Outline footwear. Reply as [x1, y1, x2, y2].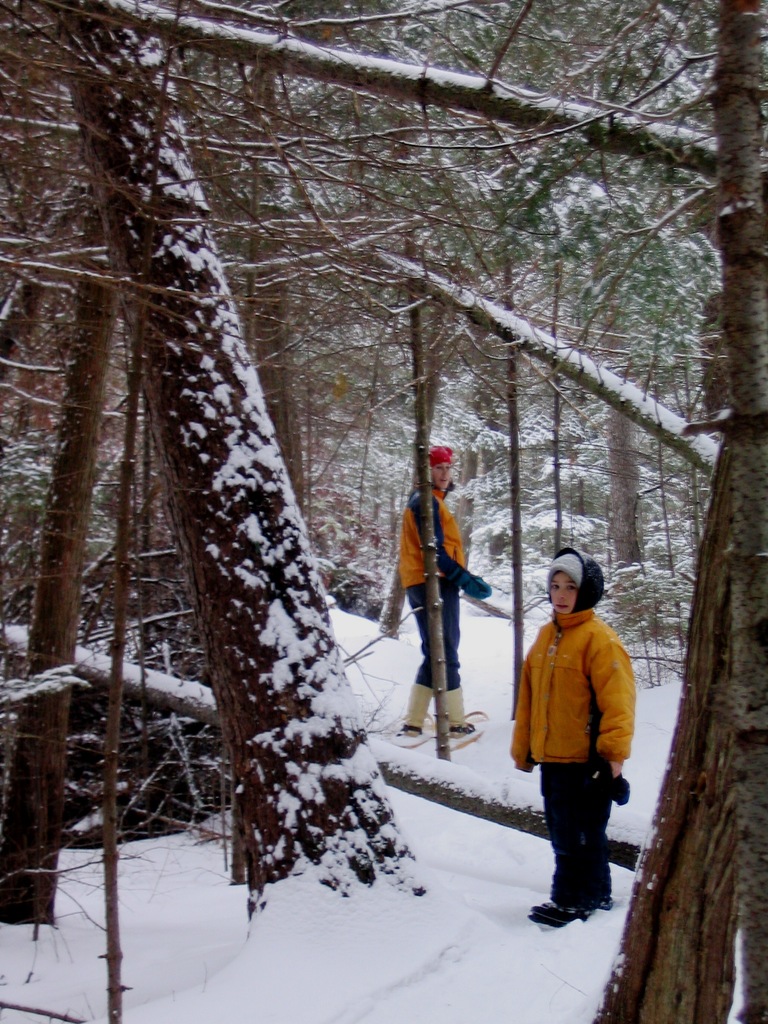
[401, 724, 420, 732].
